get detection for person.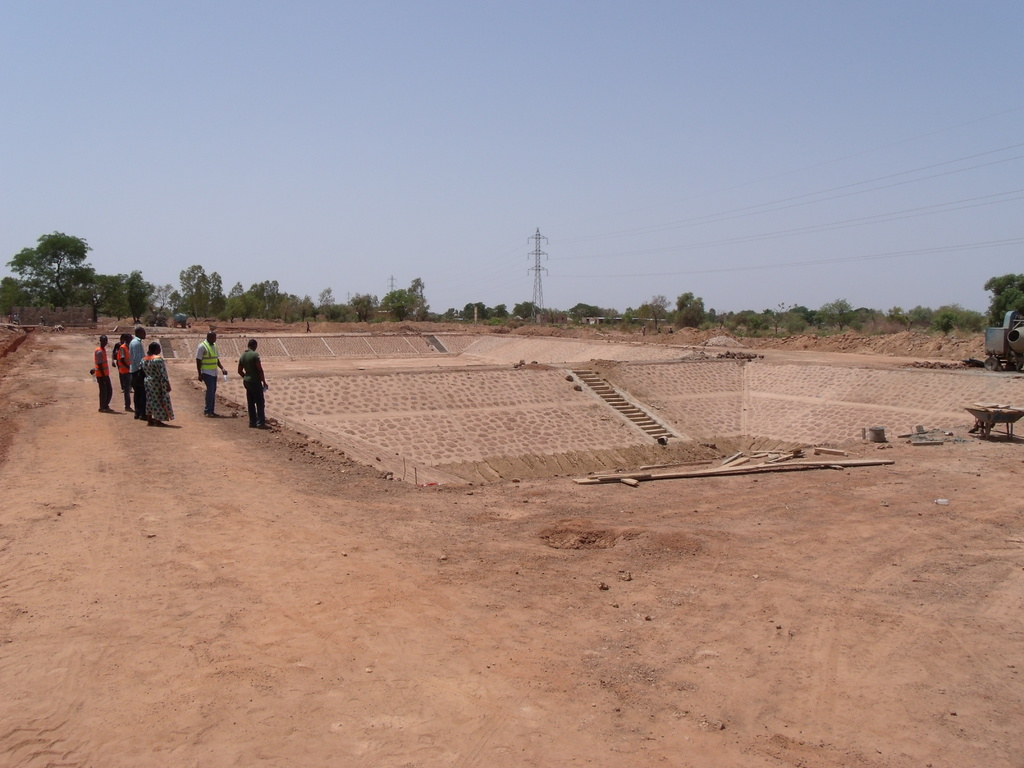
Detection: crop(657, 324, 661, 335).
